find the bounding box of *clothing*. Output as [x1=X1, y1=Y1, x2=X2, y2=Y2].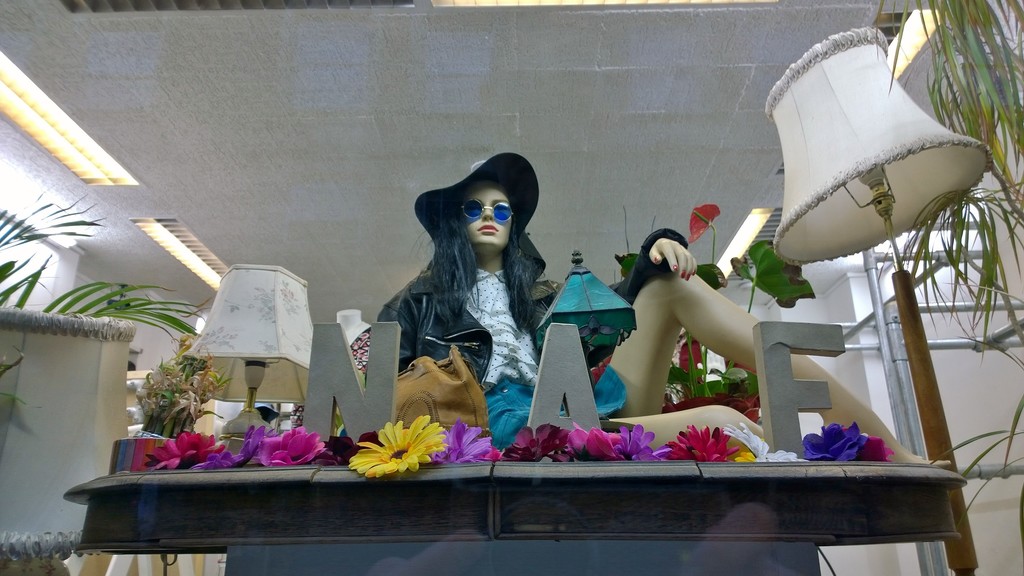
[x1=378, y1=230, x2=694, y2=449].
